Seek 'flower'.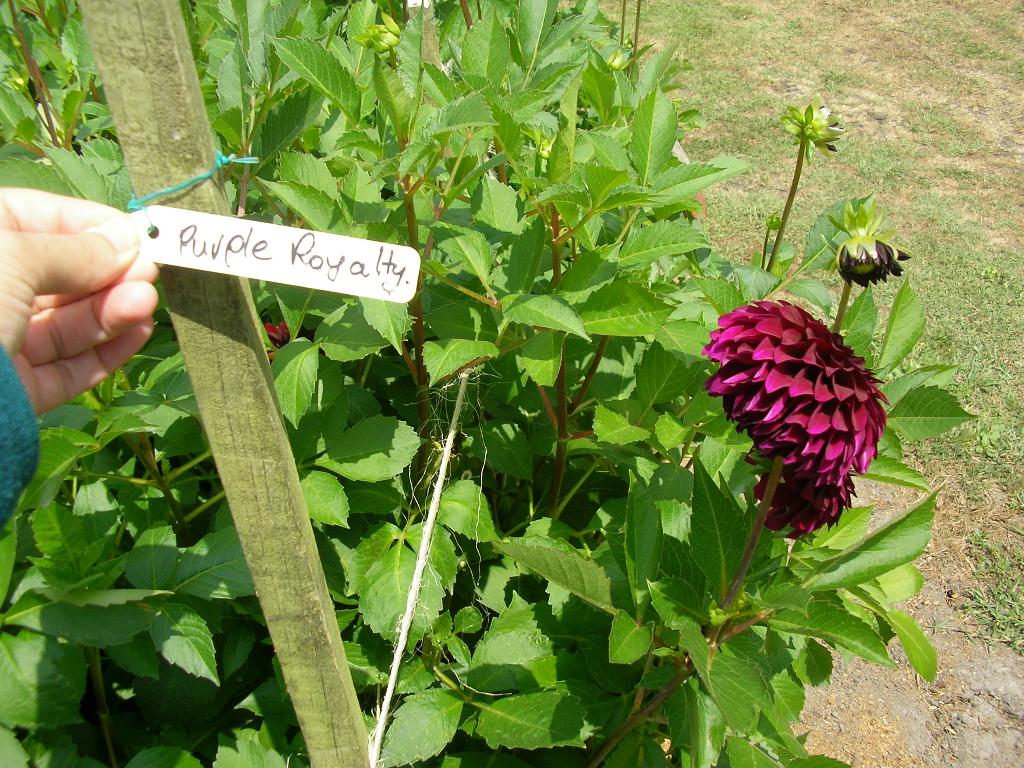
{"x1": 260, "y1": 317, "x2": 325, "y2": 364}.
